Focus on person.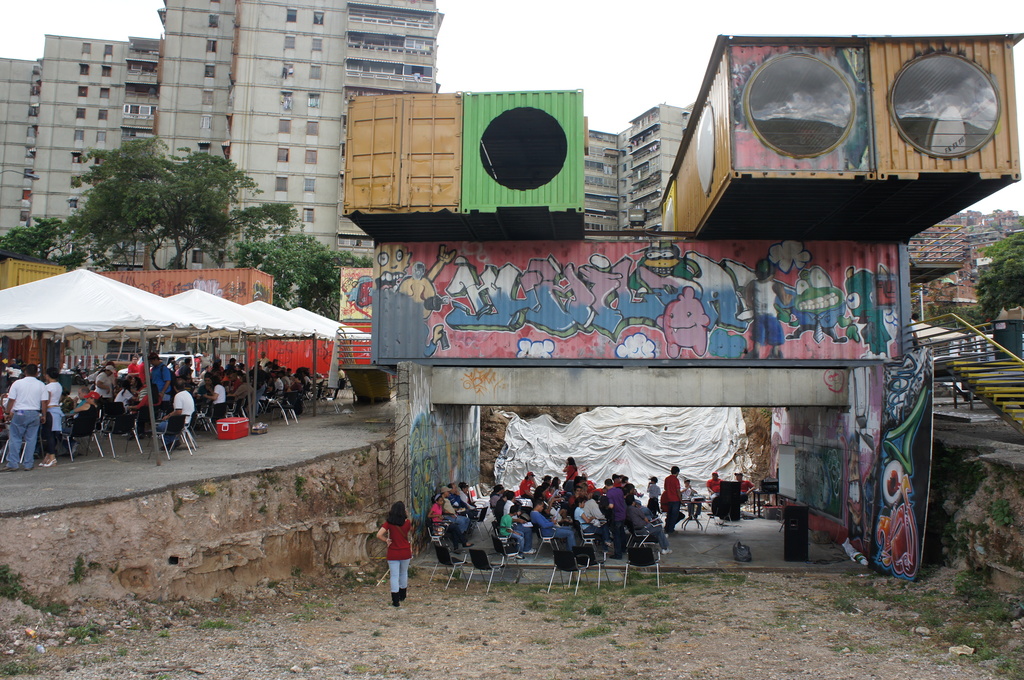
Focused at {"left": 731, "top": 471, "right": 757, "bottom": 501}.
